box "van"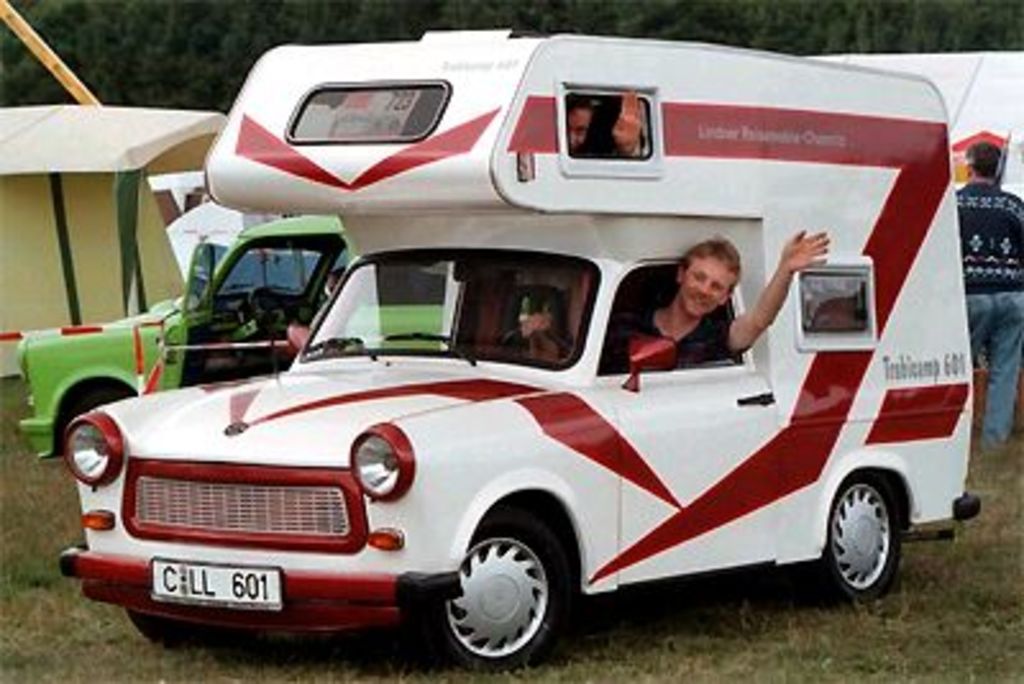
<bbox>56, 26, 980, 676</bbox>
